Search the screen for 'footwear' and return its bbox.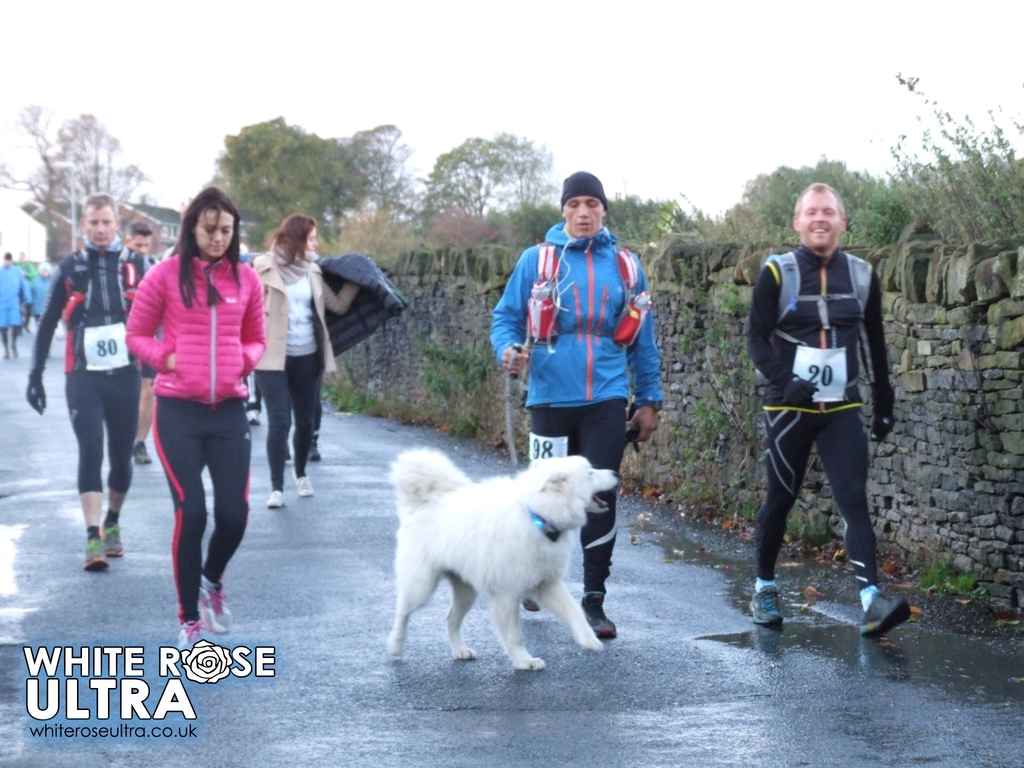
Found: (176,618,211,671).
